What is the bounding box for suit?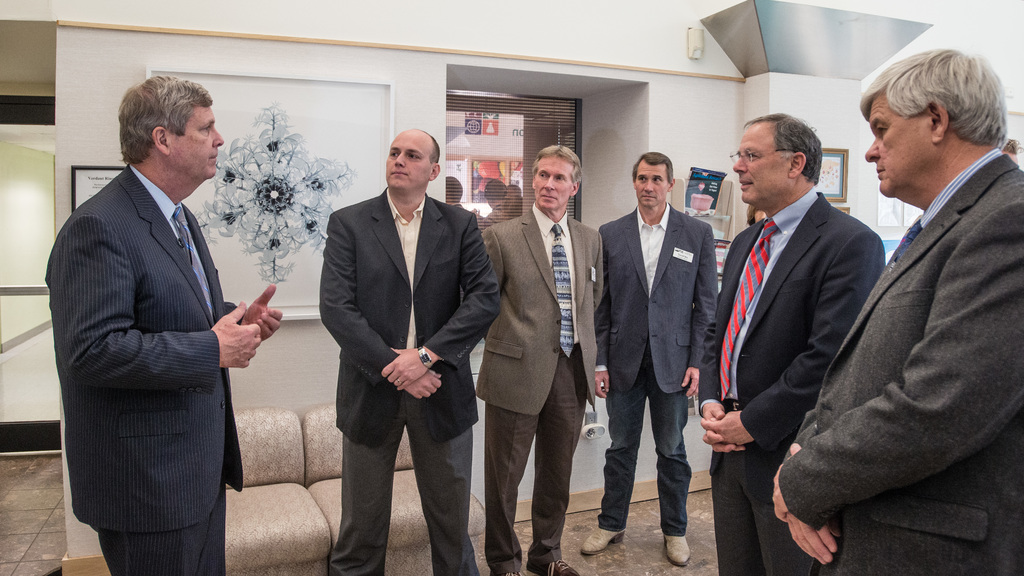
<box>698,193,885,575</box>.
